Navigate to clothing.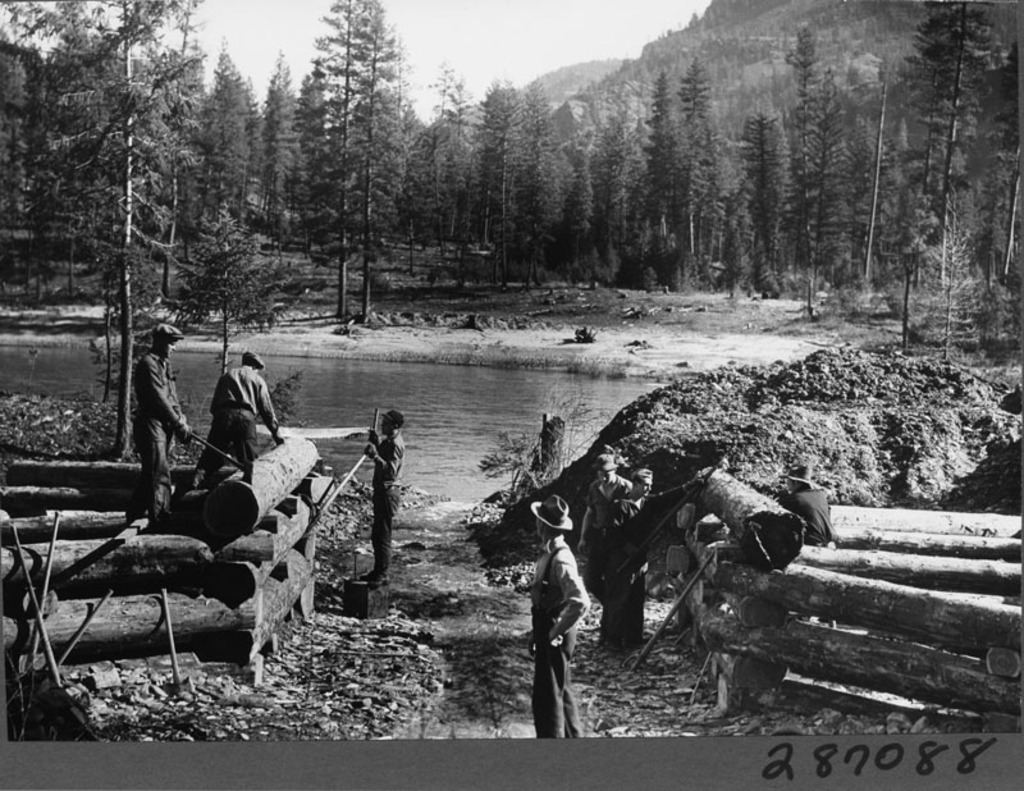
Navigation target: pyautogui.locateOnScreen(529, 538, 588, 739).
